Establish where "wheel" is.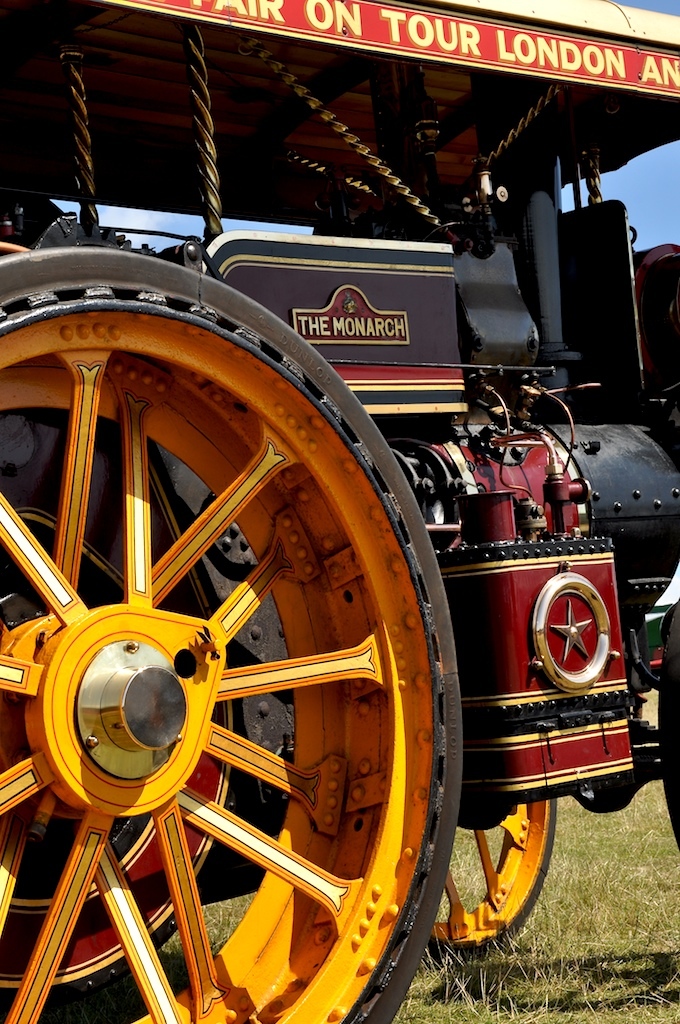
Established at pyautogui.locateOnScreen(0, 245, 472, 1023).
